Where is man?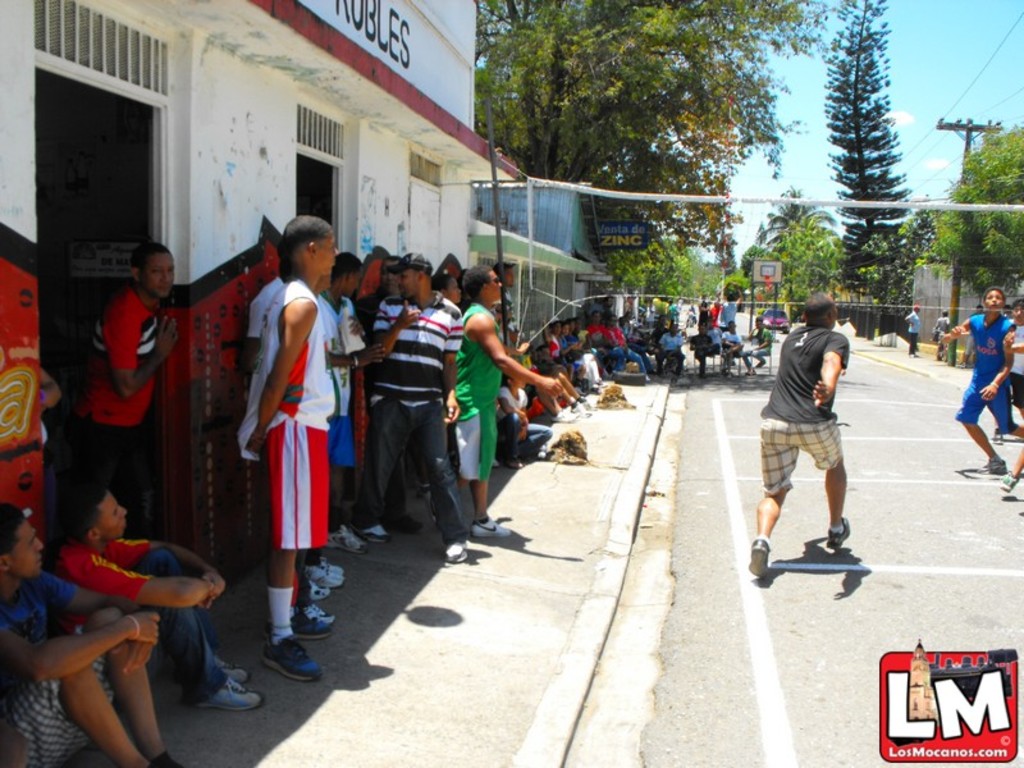
left=904, top=302, right=920, bottom=358.
